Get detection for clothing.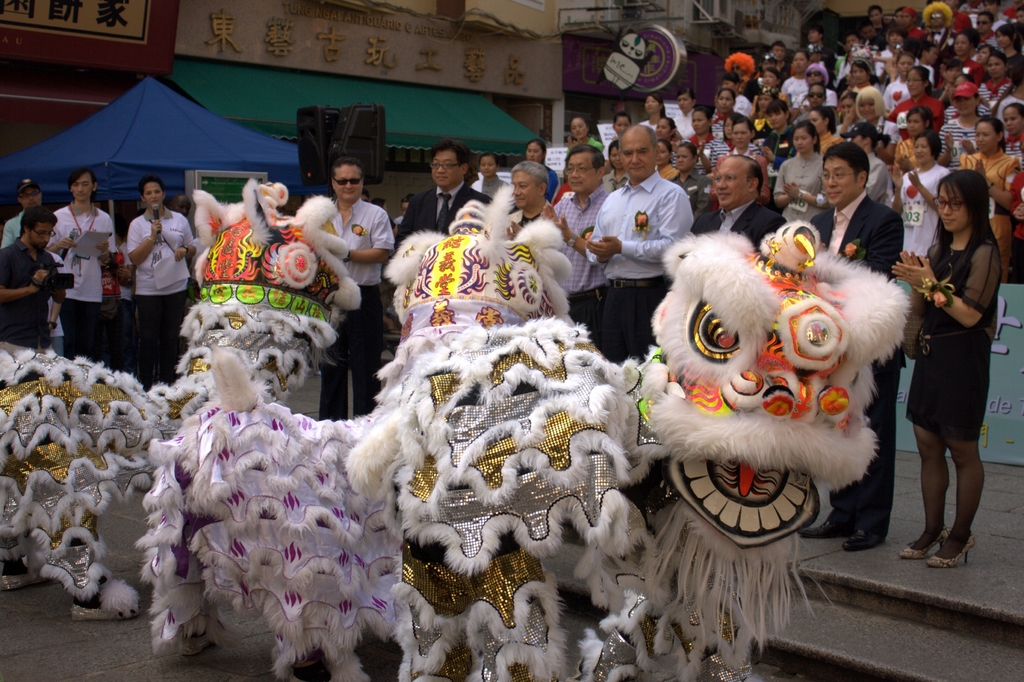
Detection: x1=0, y1=207, x2=26, y2=248.
